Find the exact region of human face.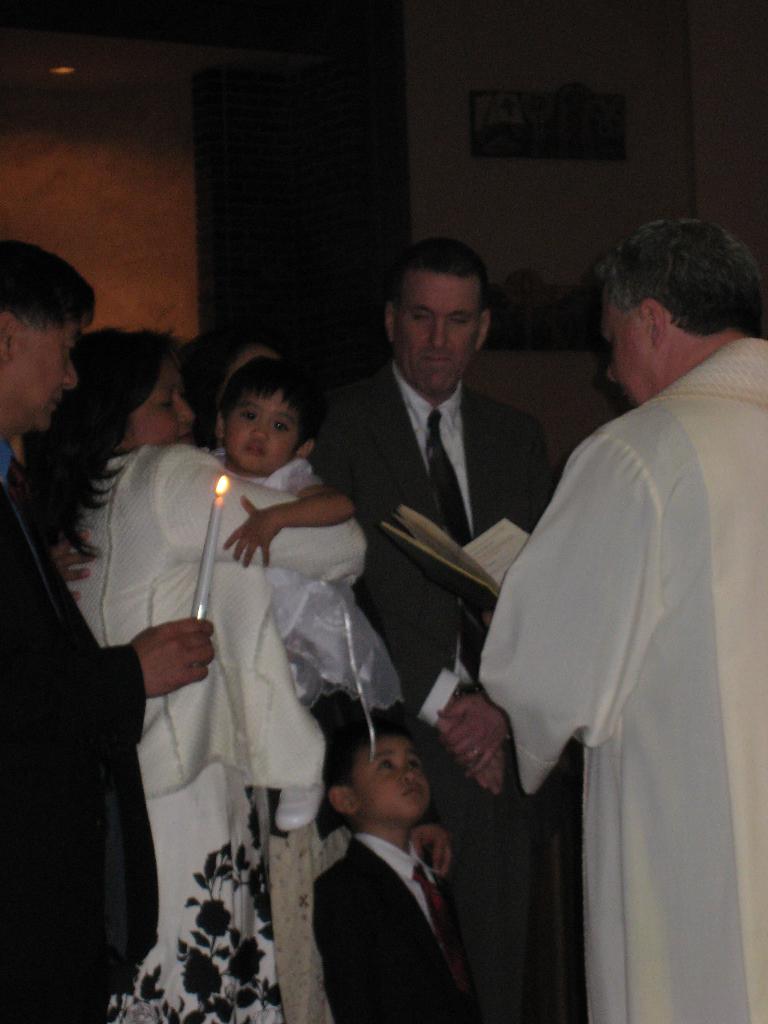
Exact region: bbox=[595, 285, 659, 406].
